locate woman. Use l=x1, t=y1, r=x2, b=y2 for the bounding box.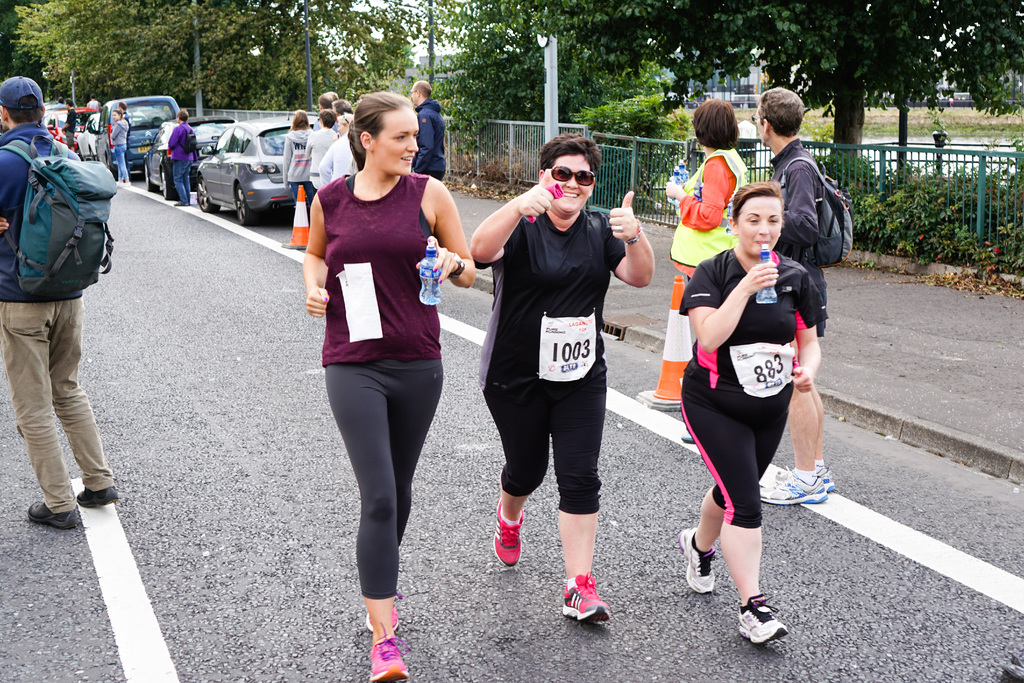
l=285, t=51, r=465, b=649.
